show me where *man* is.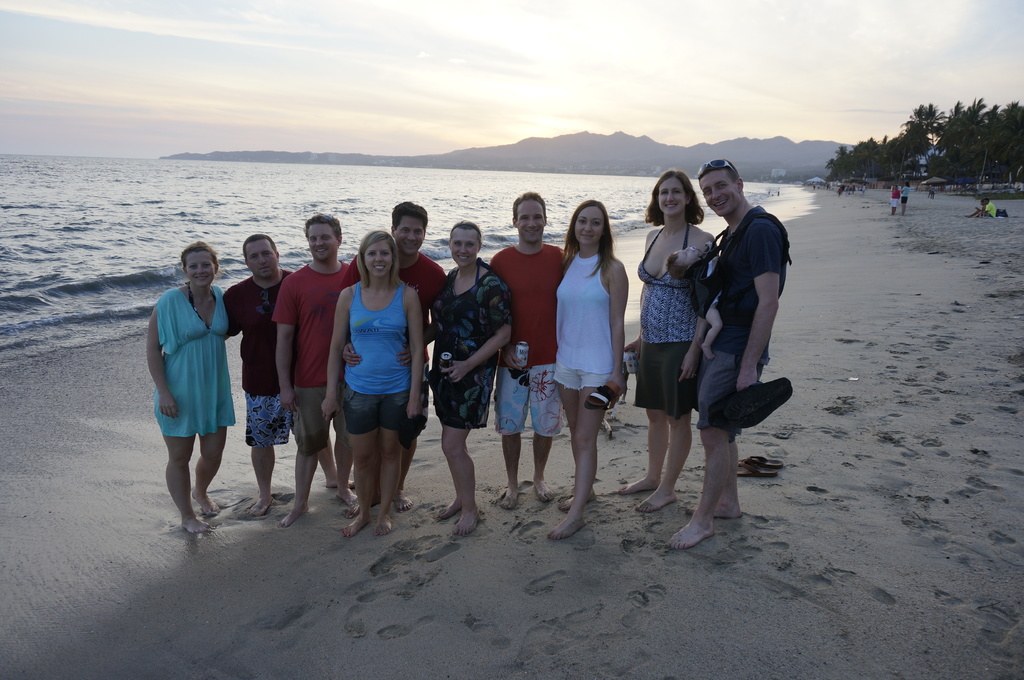
*man* is at (left=275, top=209, right=359, bottom=528).
